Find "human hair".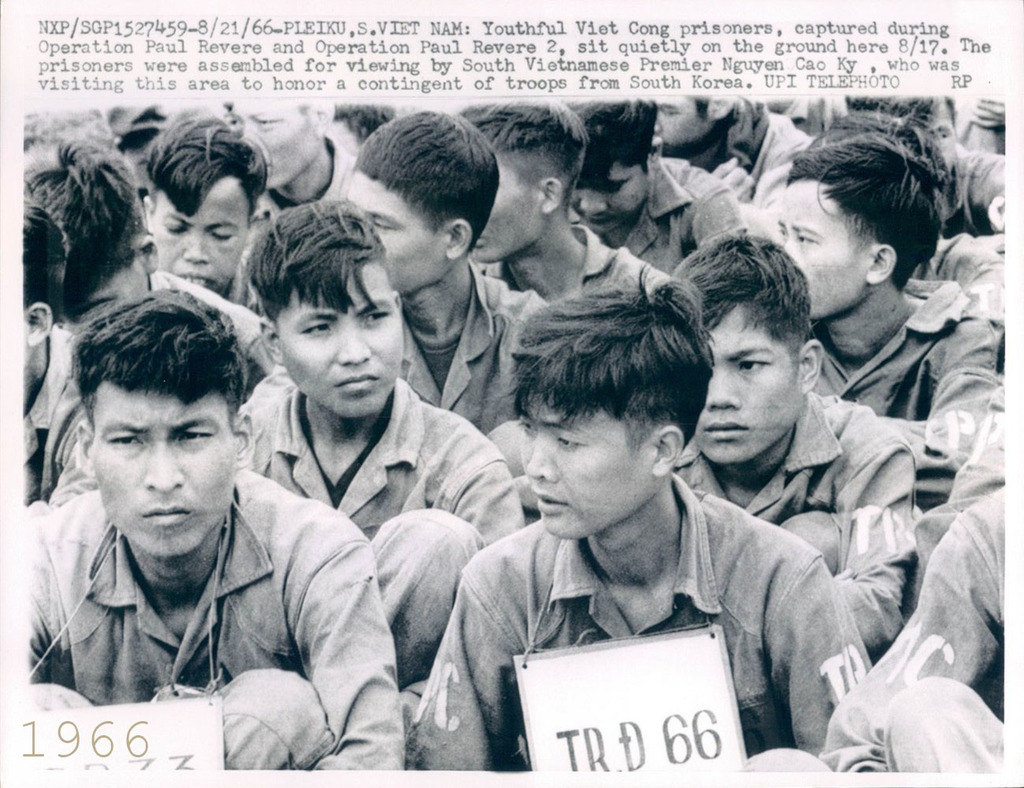
[244, 199, 397, 317].
